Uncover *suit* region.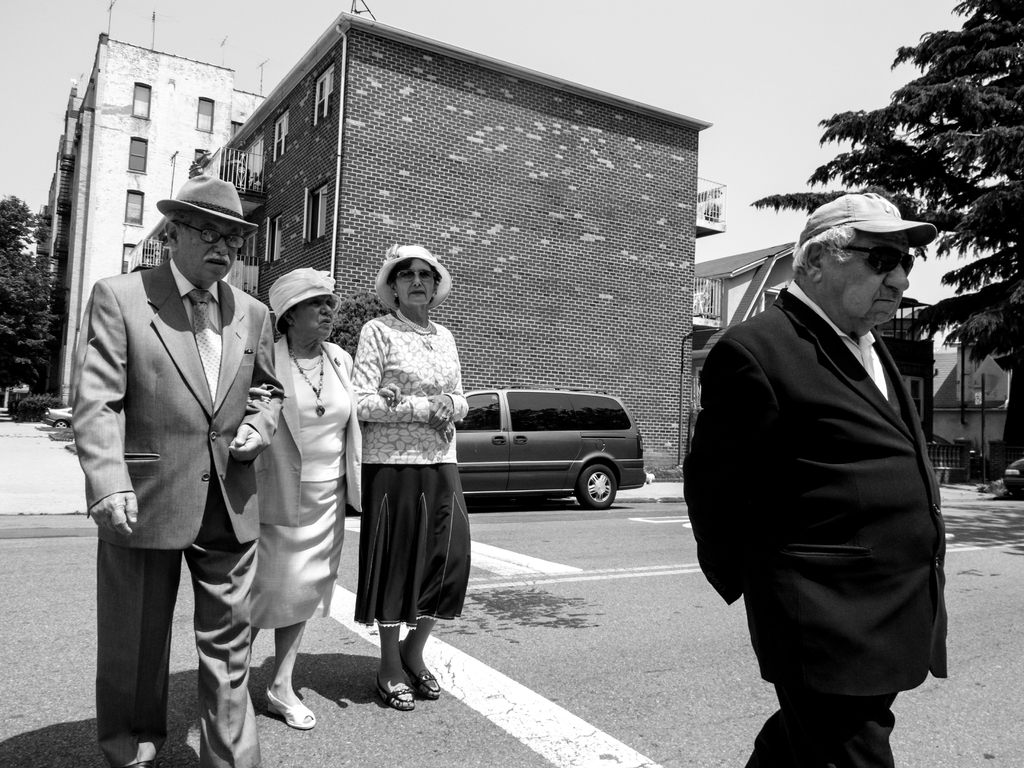
Uncovered: box=[58, 262, 285, 767].
